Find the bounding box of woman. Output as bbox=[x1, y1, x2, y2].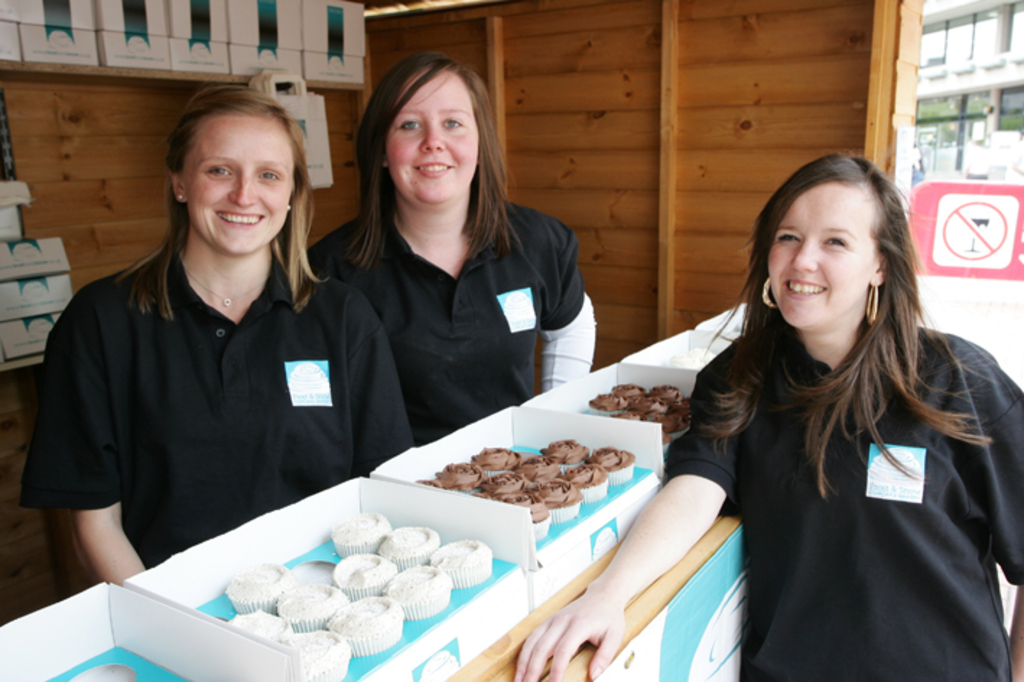
bbox=[309, 48, 599, 449].
